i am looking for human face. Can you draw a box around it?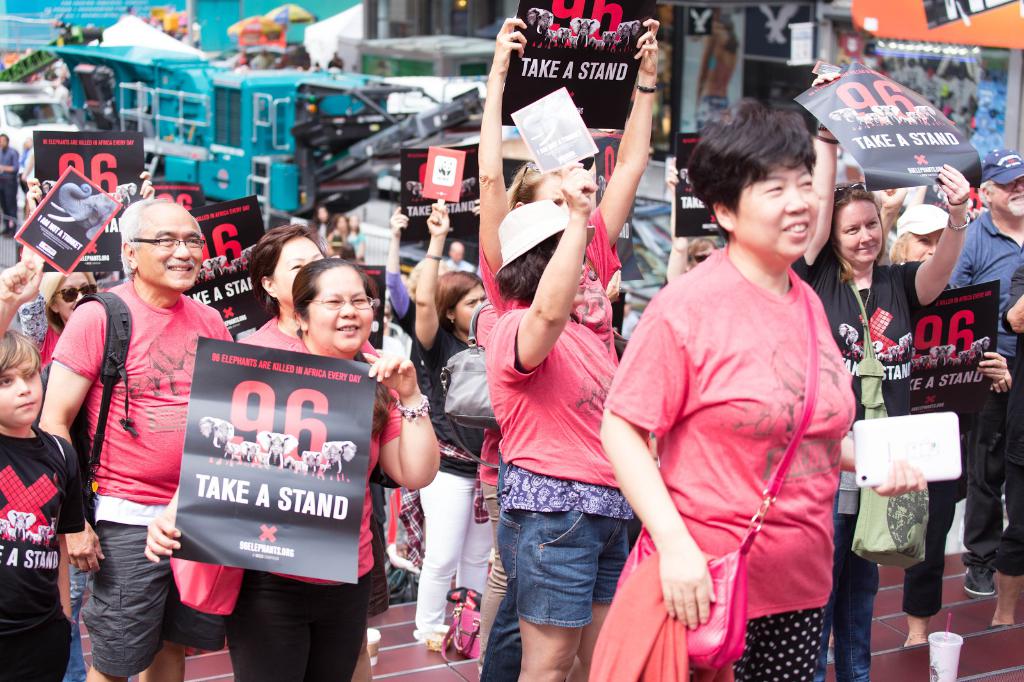
Sure, the bounding box is region(456, 285, 488, 332).
